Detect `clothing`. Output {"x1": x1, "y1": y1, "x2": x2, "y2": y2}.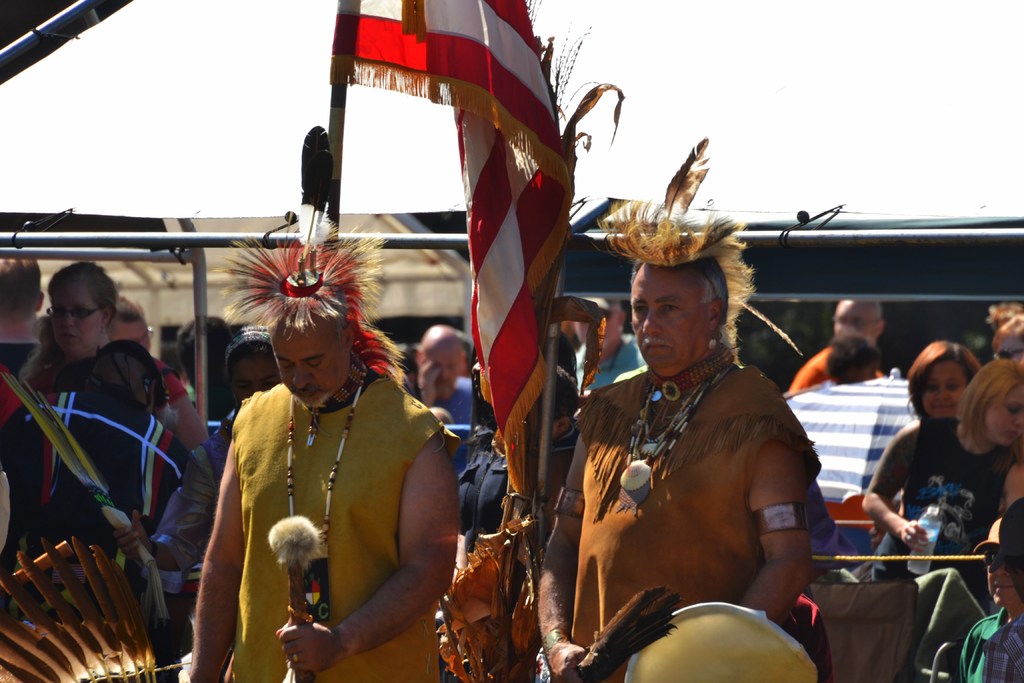
{"x1": 0, "y1": 375, "x2": 194, "y2": 620}.
